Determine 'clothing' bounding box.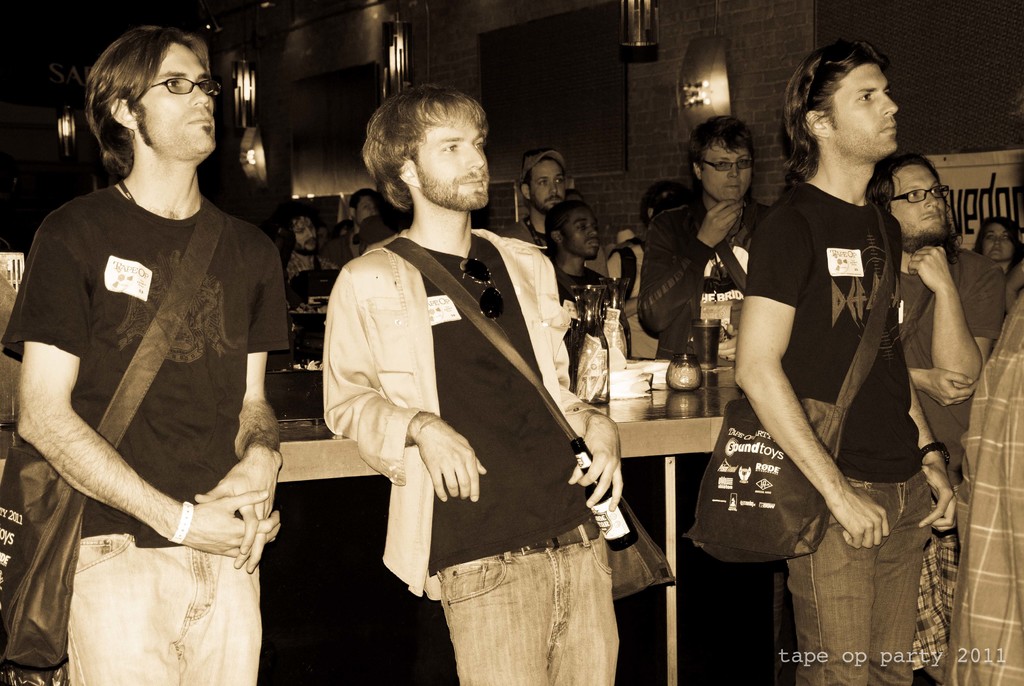
Determined: 740 173 939 685.
